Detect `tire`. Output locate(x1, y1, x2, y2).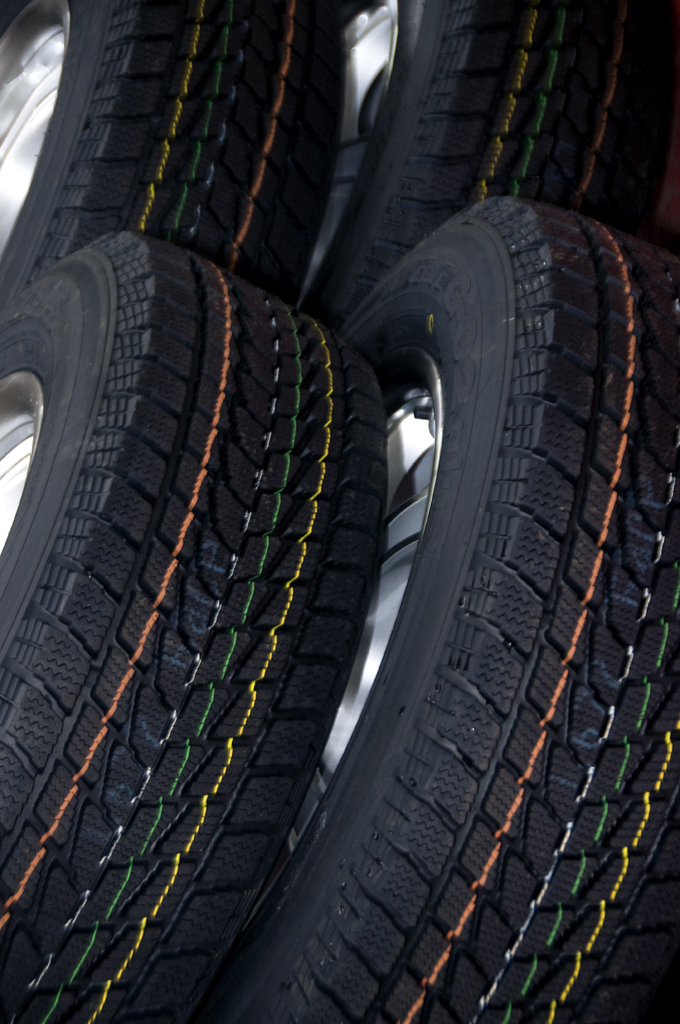
locate(0, 221, 379, 1023).
